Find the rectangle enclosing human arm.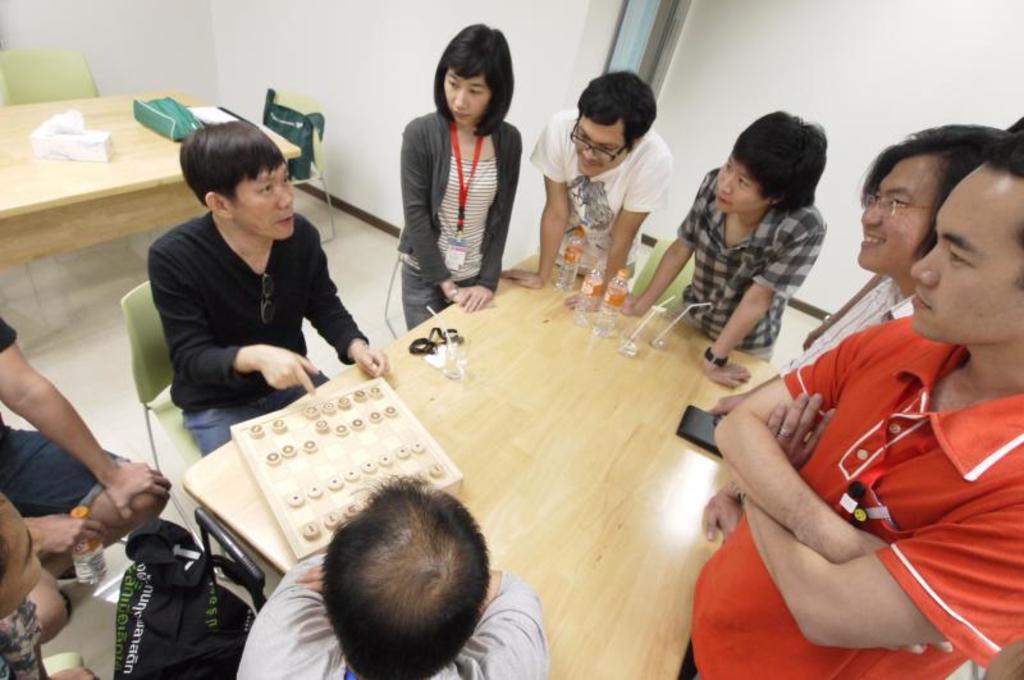
458, 128, 522, 314.
